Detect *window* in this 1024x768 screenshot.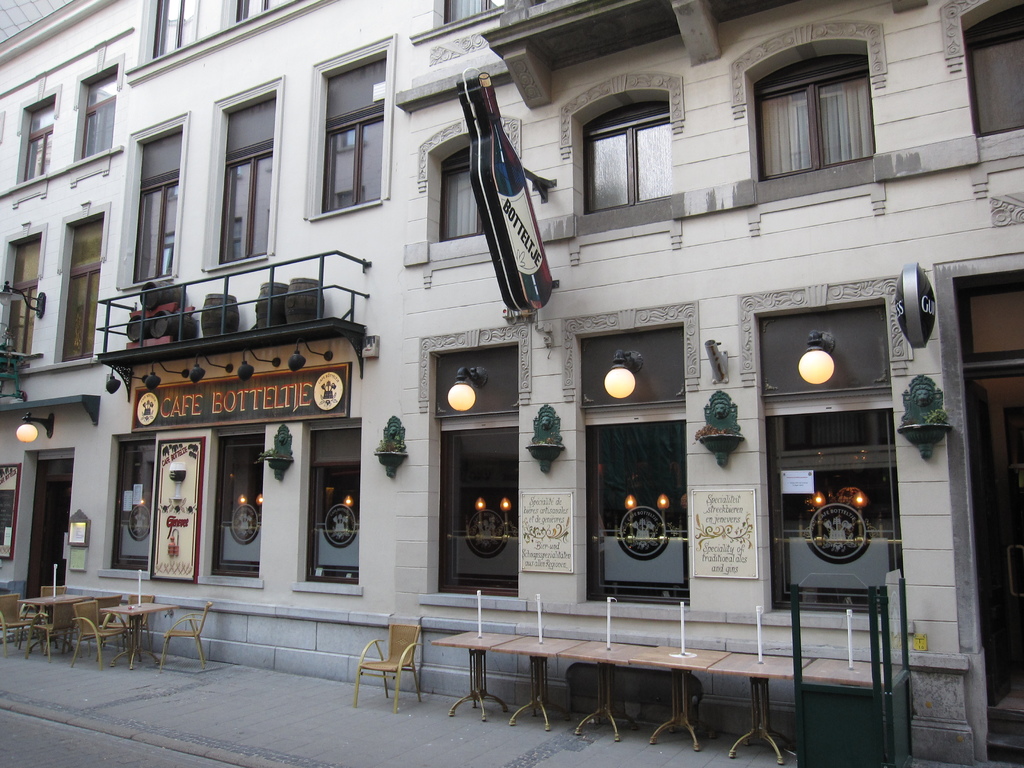
Detection: bbox(236, 0, 286, 23).
